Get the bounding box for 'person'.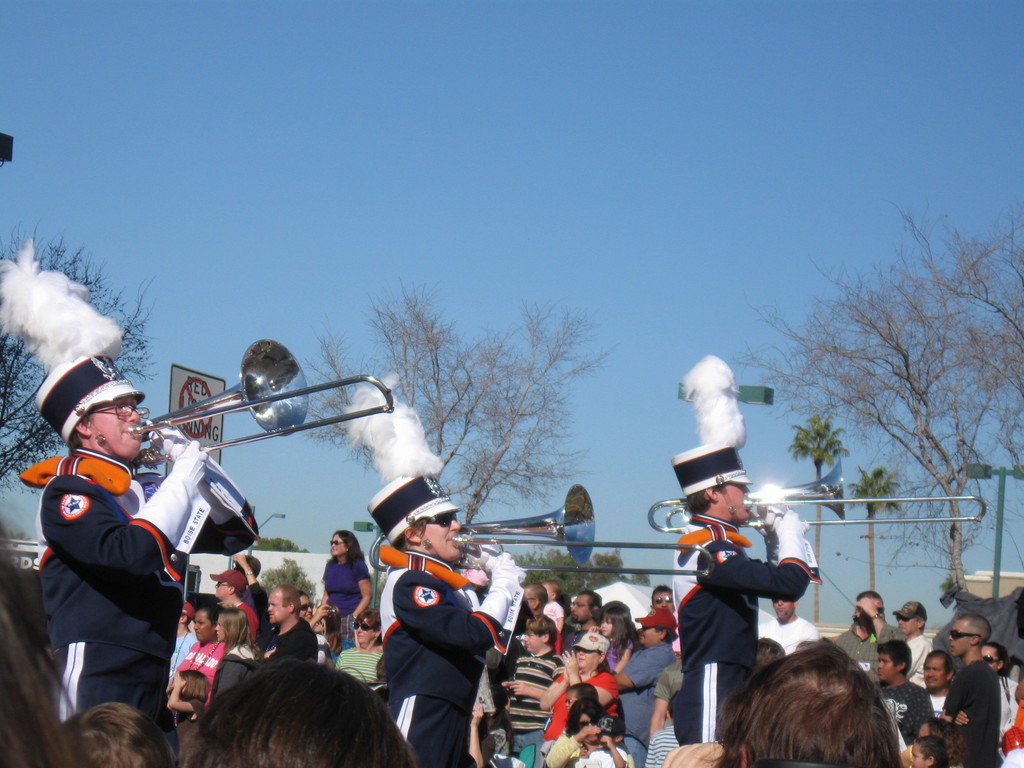
(left=183, top=658, right=415, bottom=767).
